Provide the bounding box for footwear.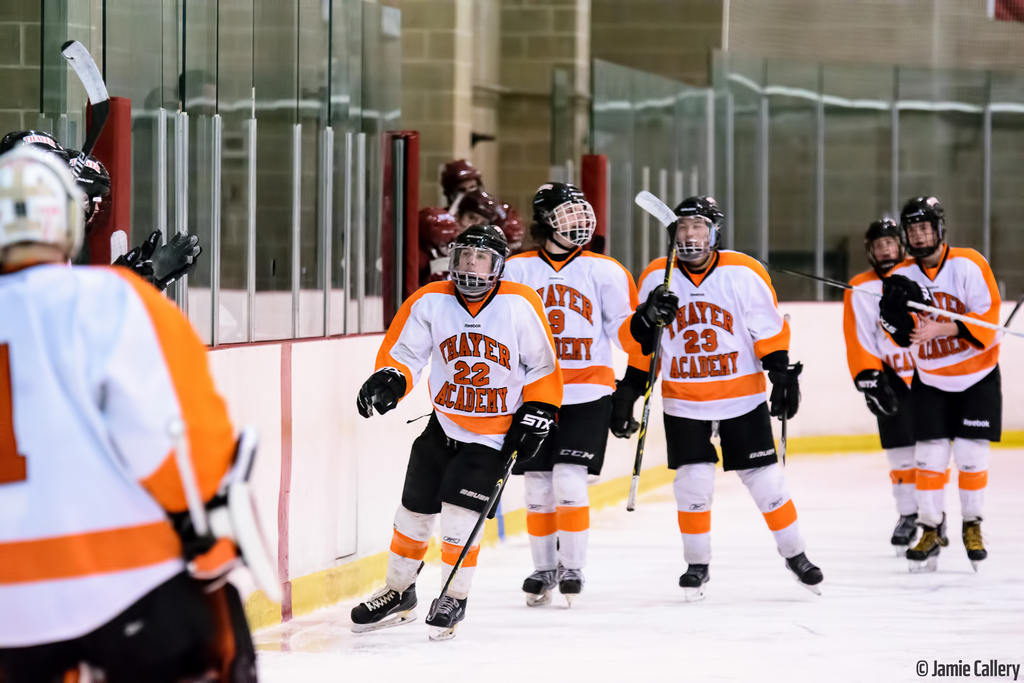
Rect(783, 552, 824, 599).
